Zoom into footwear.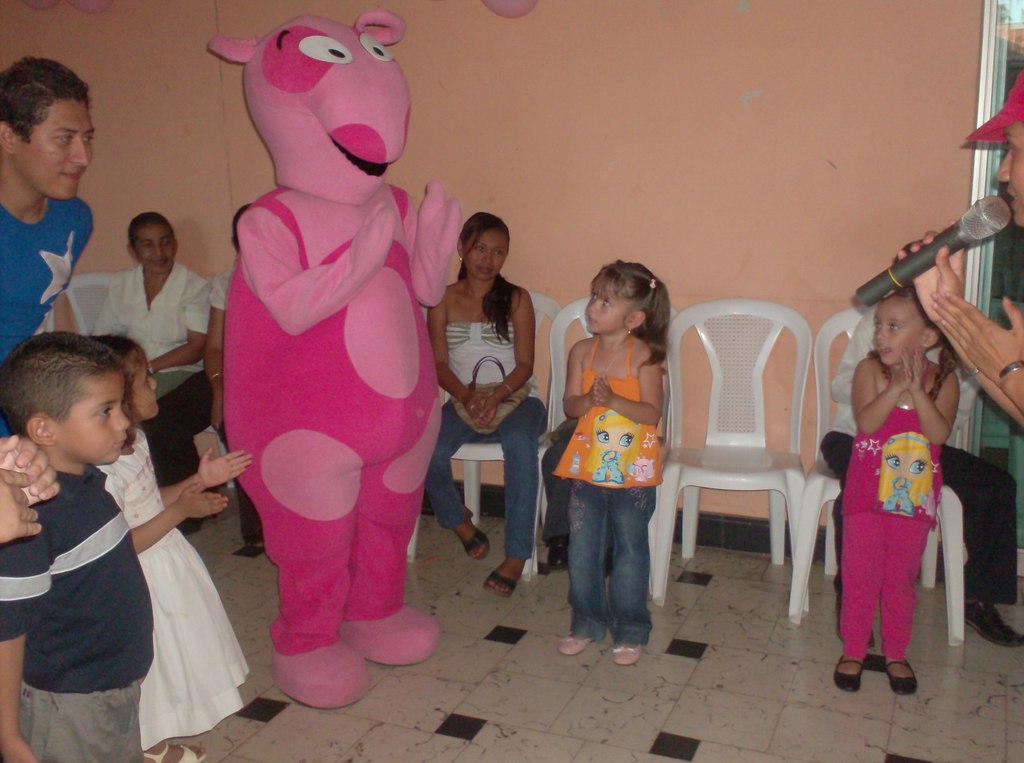
Zoom target: box(254, 616, 400, 716).
